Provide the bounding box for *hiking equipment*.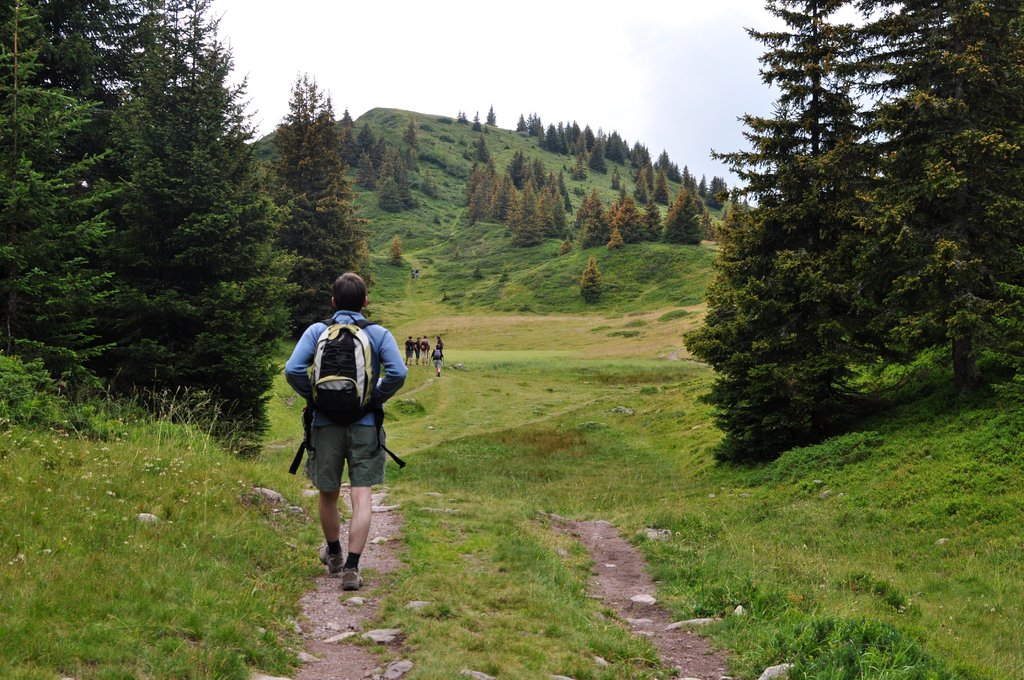
(441,357,445,373).
